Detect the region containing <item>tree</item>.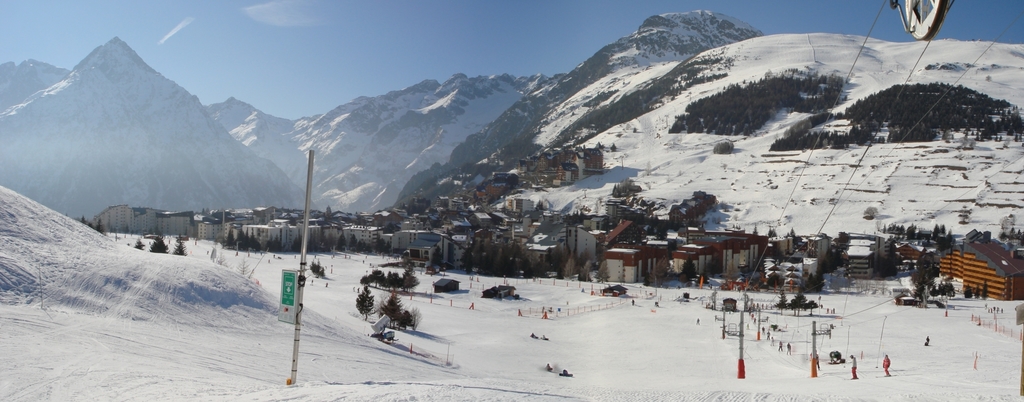
rect(154, 237, 164, 254).
